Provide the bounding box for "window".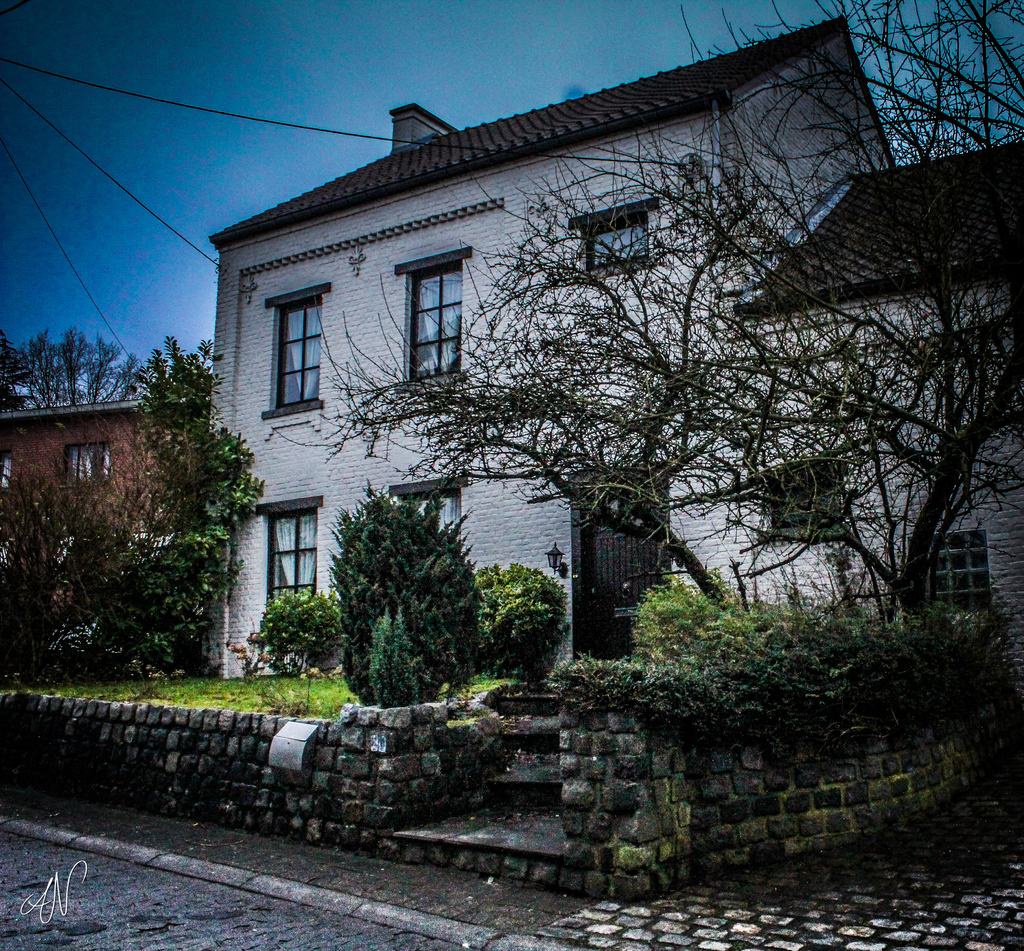
detection(67, 451, 109, 489).
